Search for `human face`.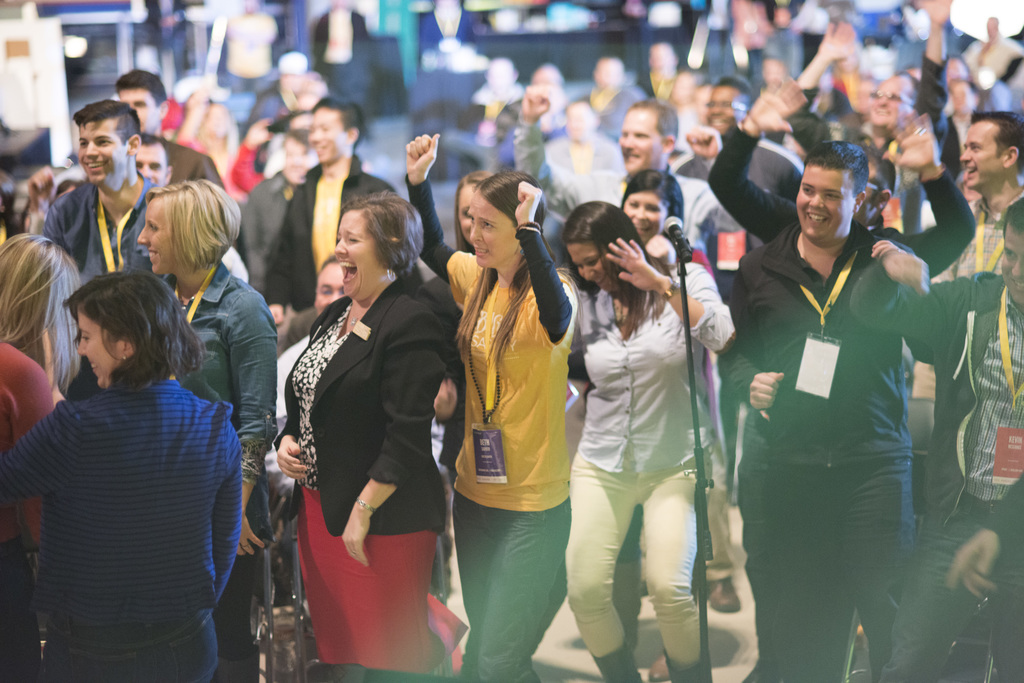
Found at [622,192,667,239].
